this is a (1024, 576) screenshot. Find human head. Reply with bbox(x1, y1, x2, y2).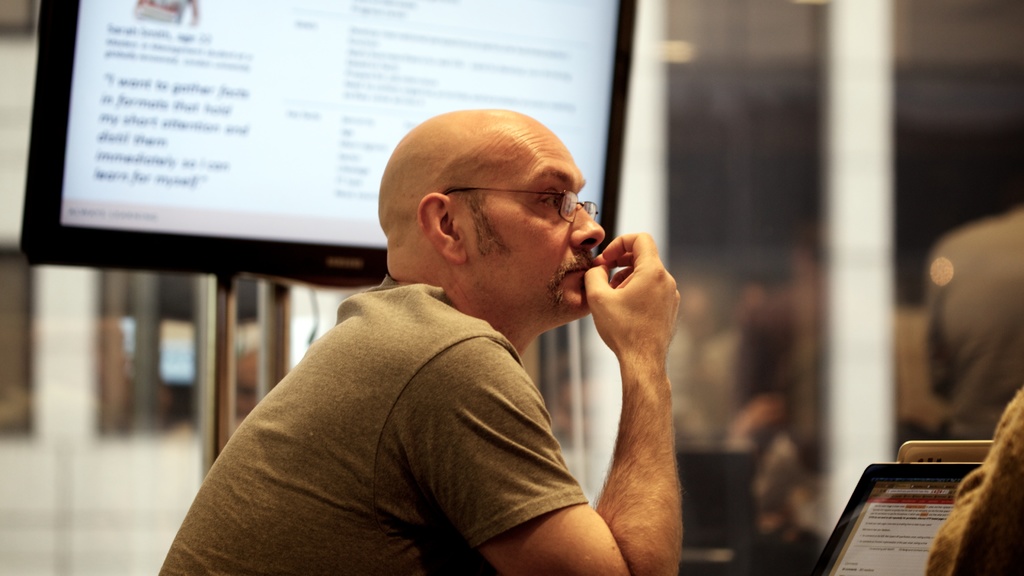
bbox(369, 104, 602, 312).
